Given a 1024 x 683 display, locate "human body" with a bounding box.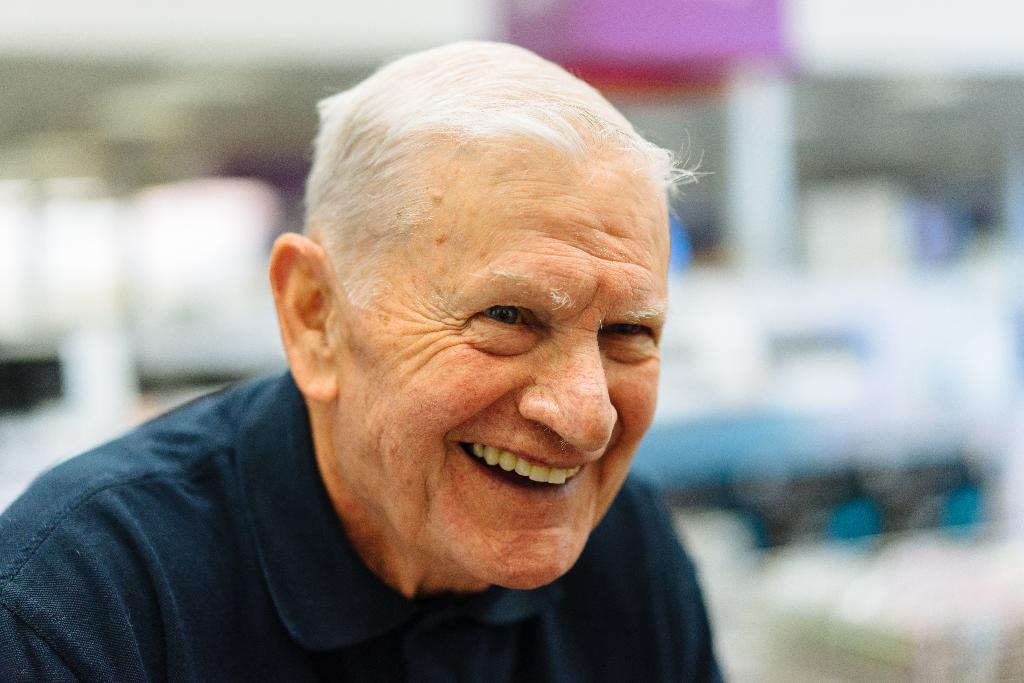
Located: BBox(4, 36, 740, 681).
